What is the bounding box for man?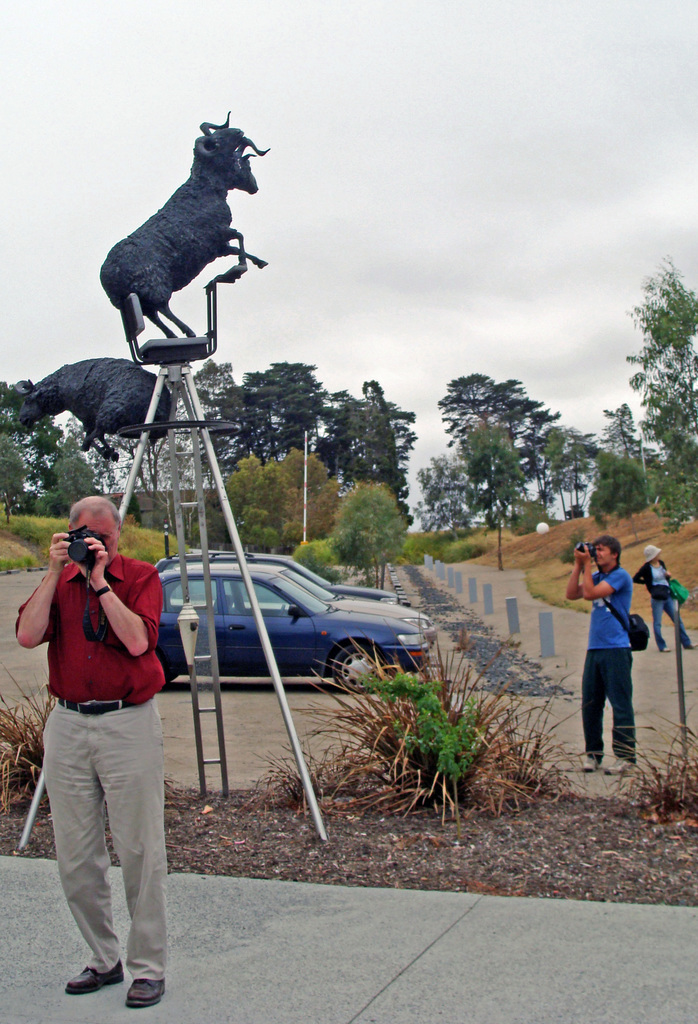
bbox(629, 545, 697, 650).
